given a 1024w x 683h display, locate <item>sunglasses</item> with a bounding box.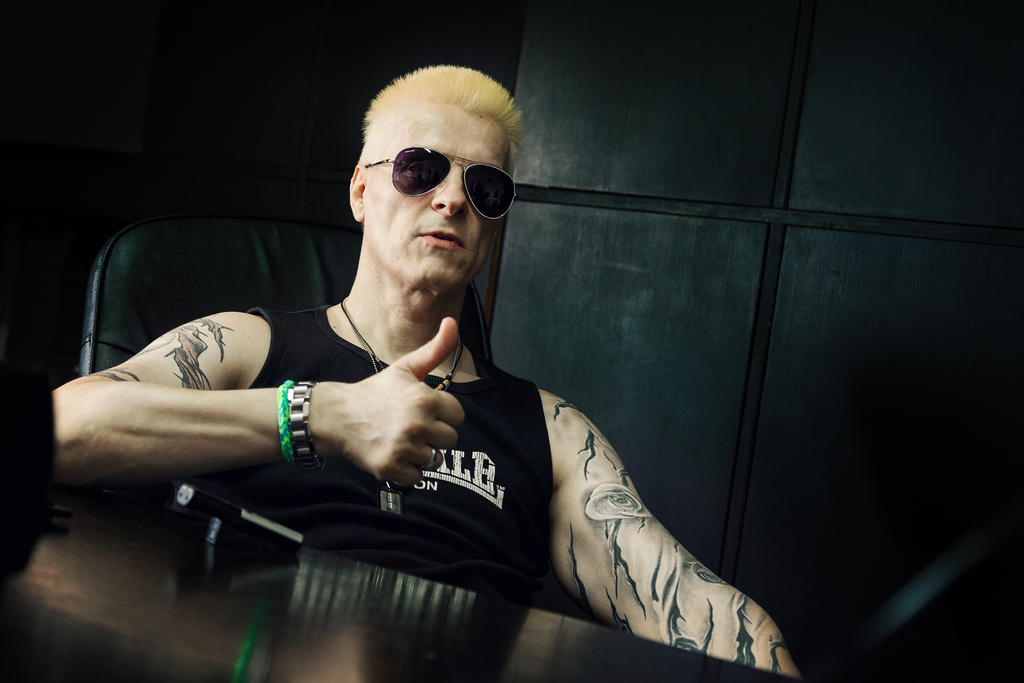
Located: bbox(360, 143, 518, 217).
